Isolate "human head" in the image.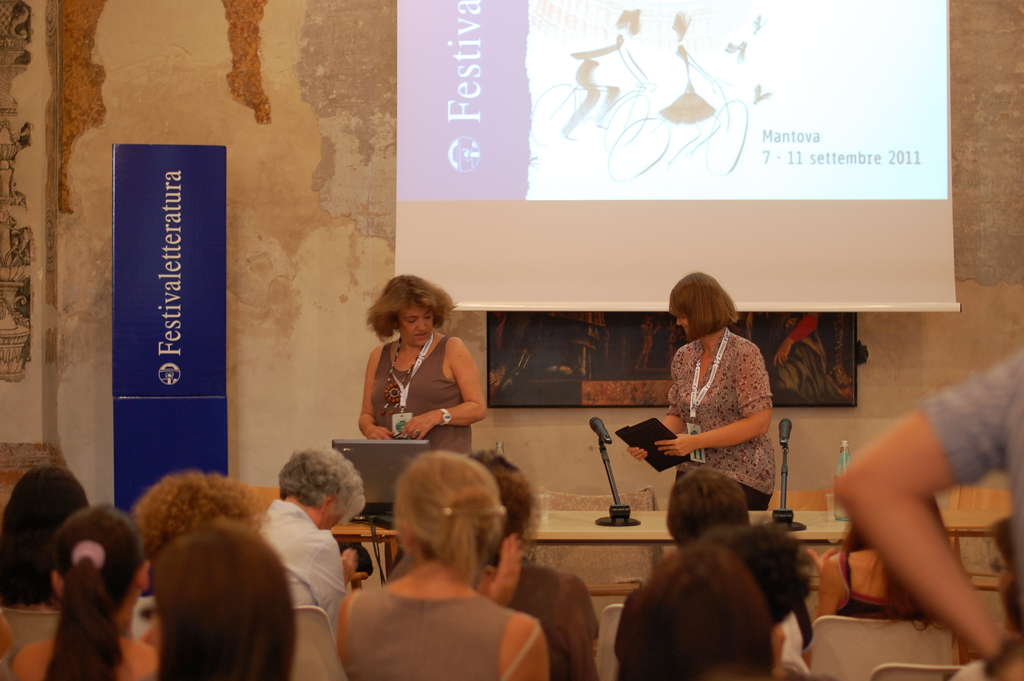
Isolated region: rect(616, 540, 786, 680).
